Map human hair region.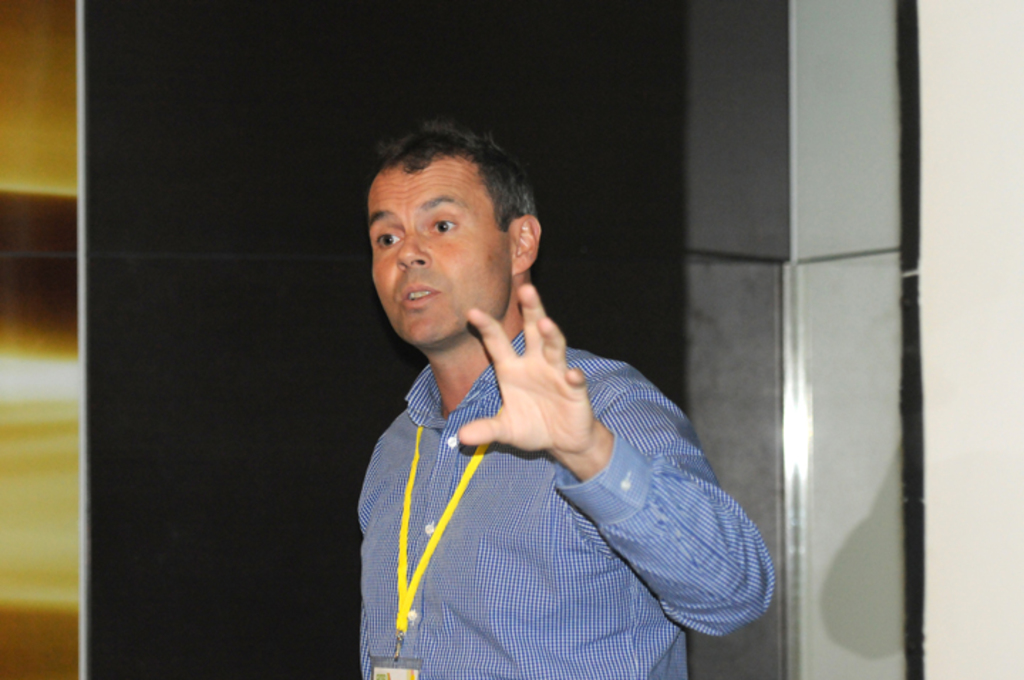
Mapped to {"left": 367, "top": 119, "right": 542, "bottom": 233}.
